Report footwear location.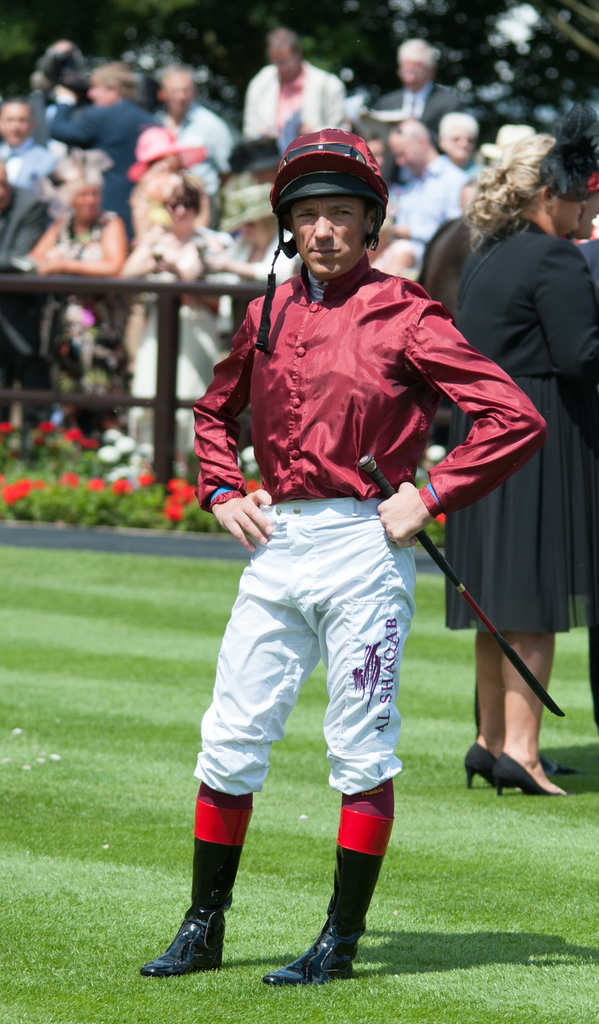
Report: Rect(277, 918, 364, 988).
